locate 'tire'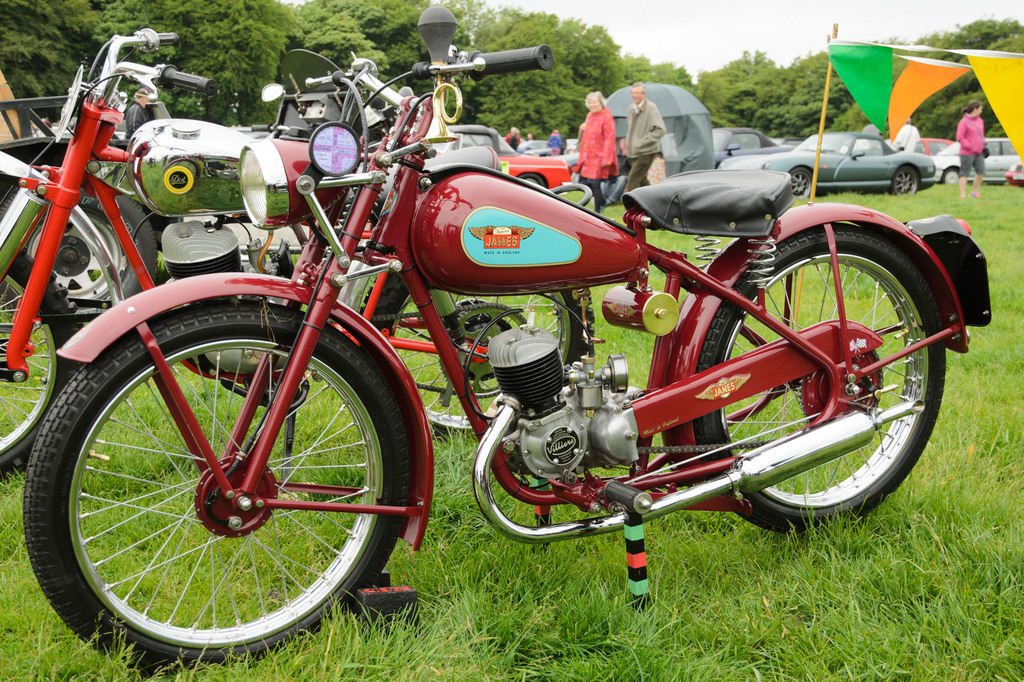
791, 164, 813, 200
